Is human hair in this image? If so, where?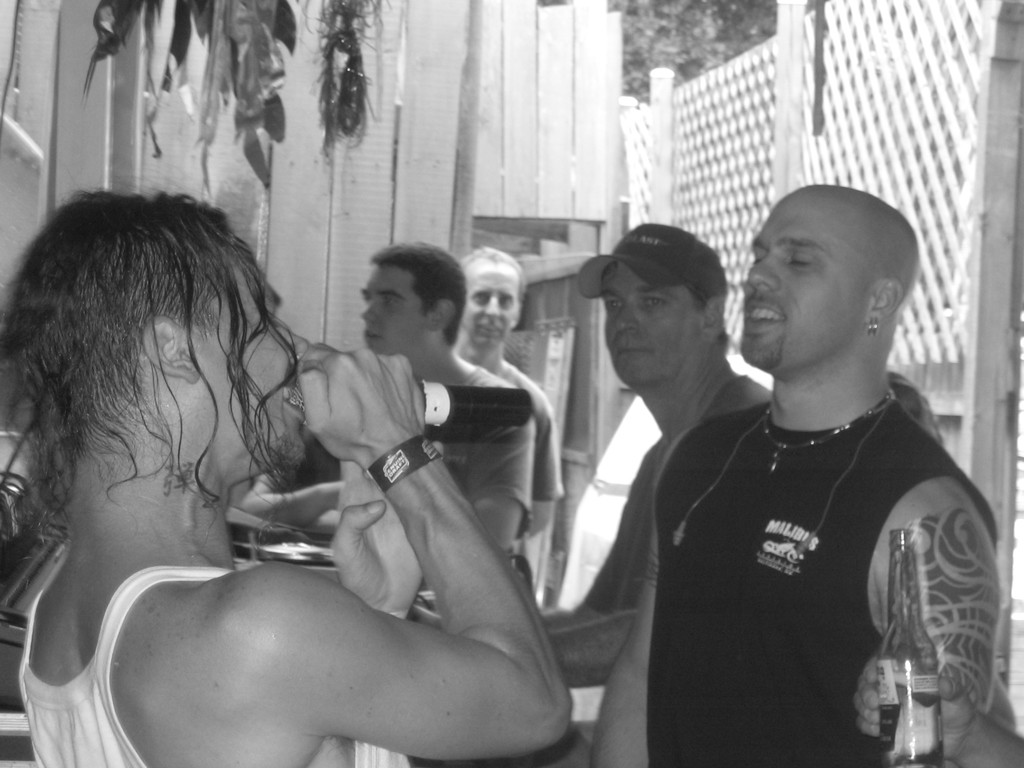
Yes, at locate(369, 240, 468, 346).
